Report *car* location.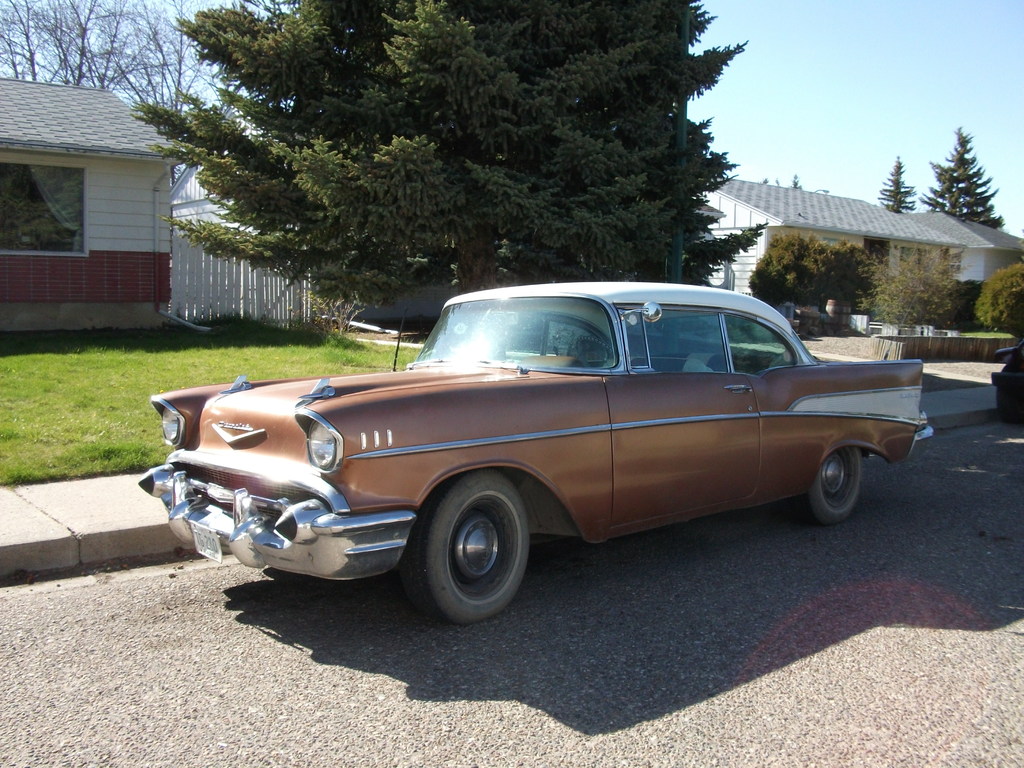
Report: x1=138 y1=282 x2=931 y2=623.
